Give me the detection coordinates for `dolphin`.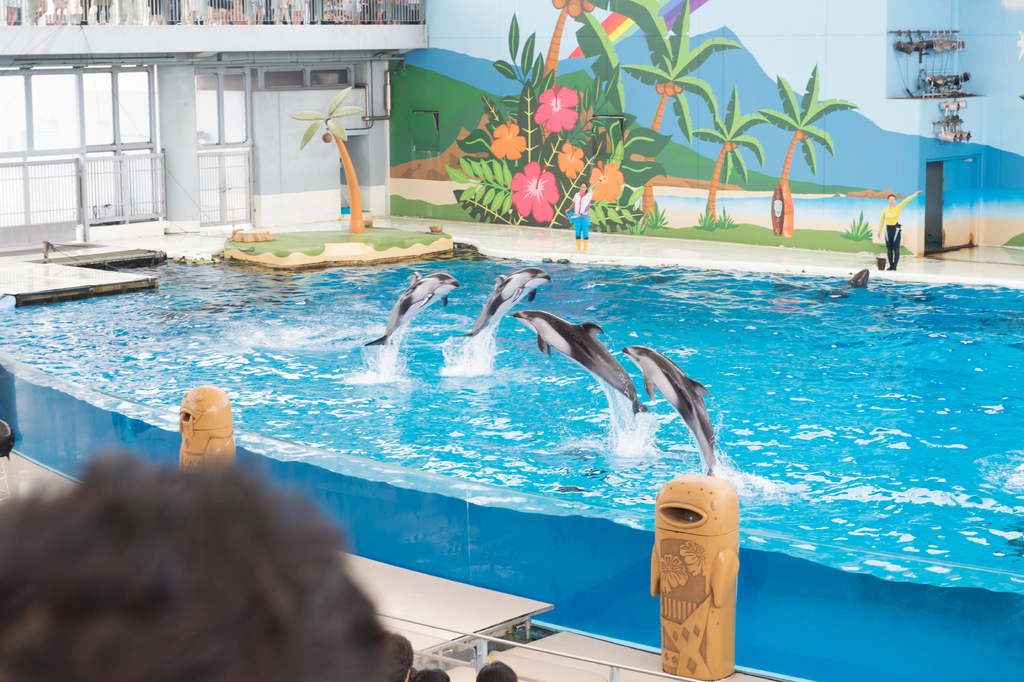
[358,267,460,347].
